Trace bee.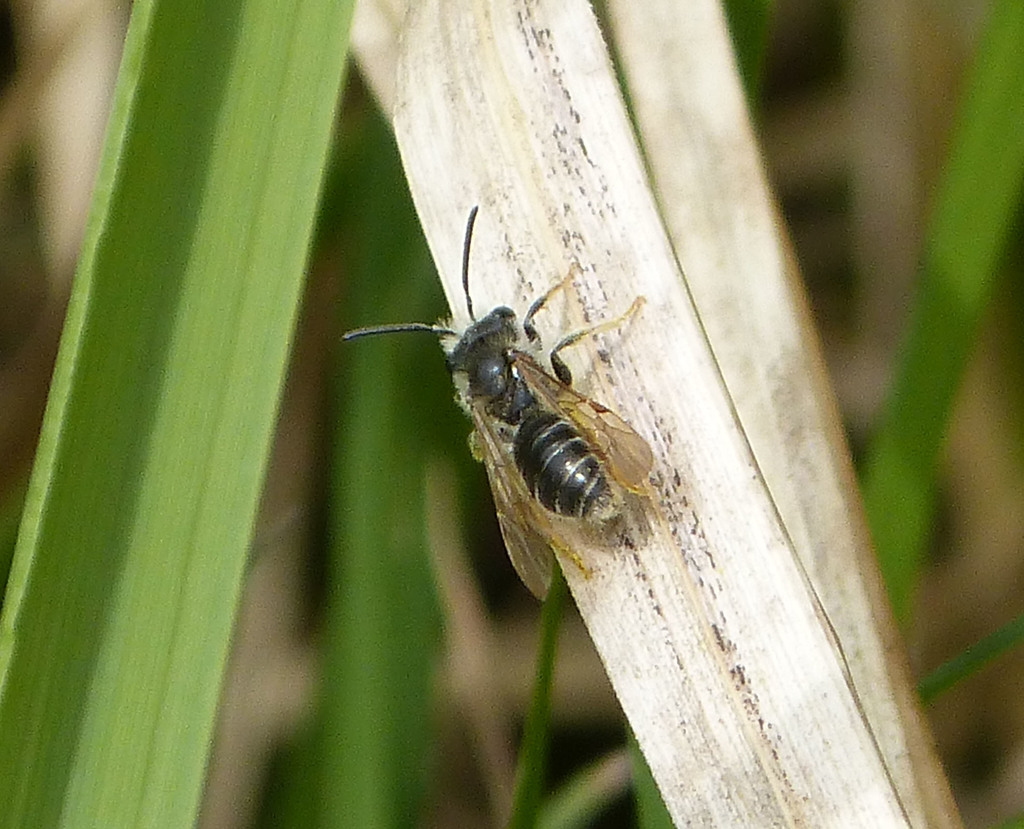
Traced to (347, 225, 646, 638).
